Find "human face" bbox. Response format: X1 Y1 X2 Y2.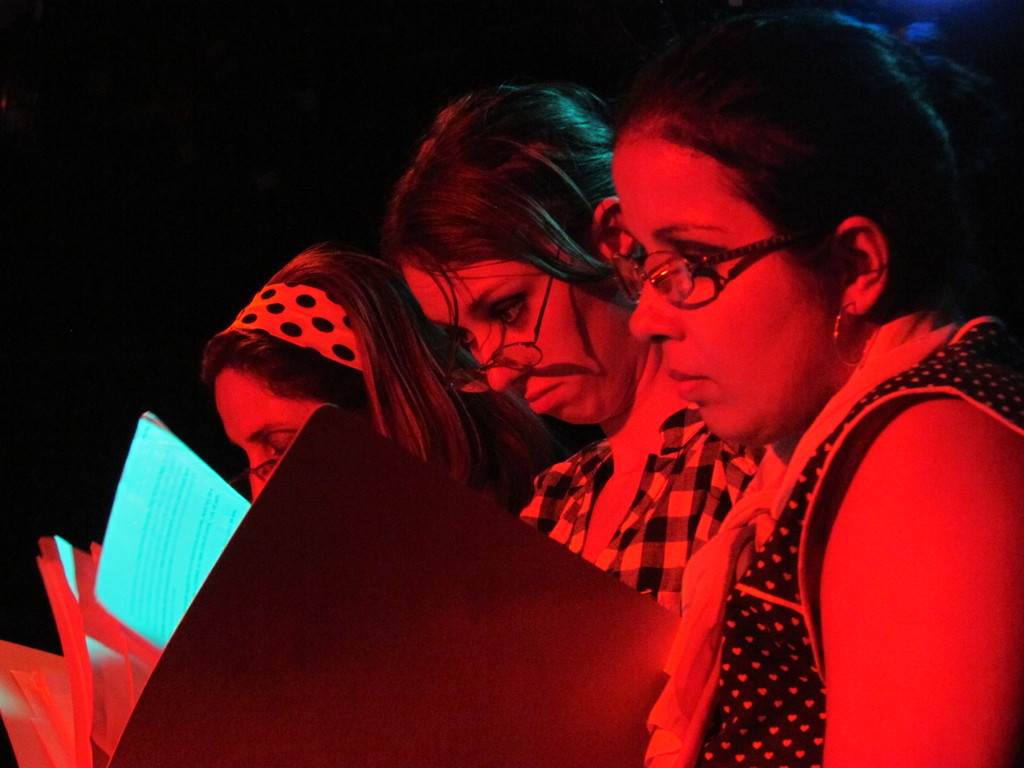
216 362 328 497.
